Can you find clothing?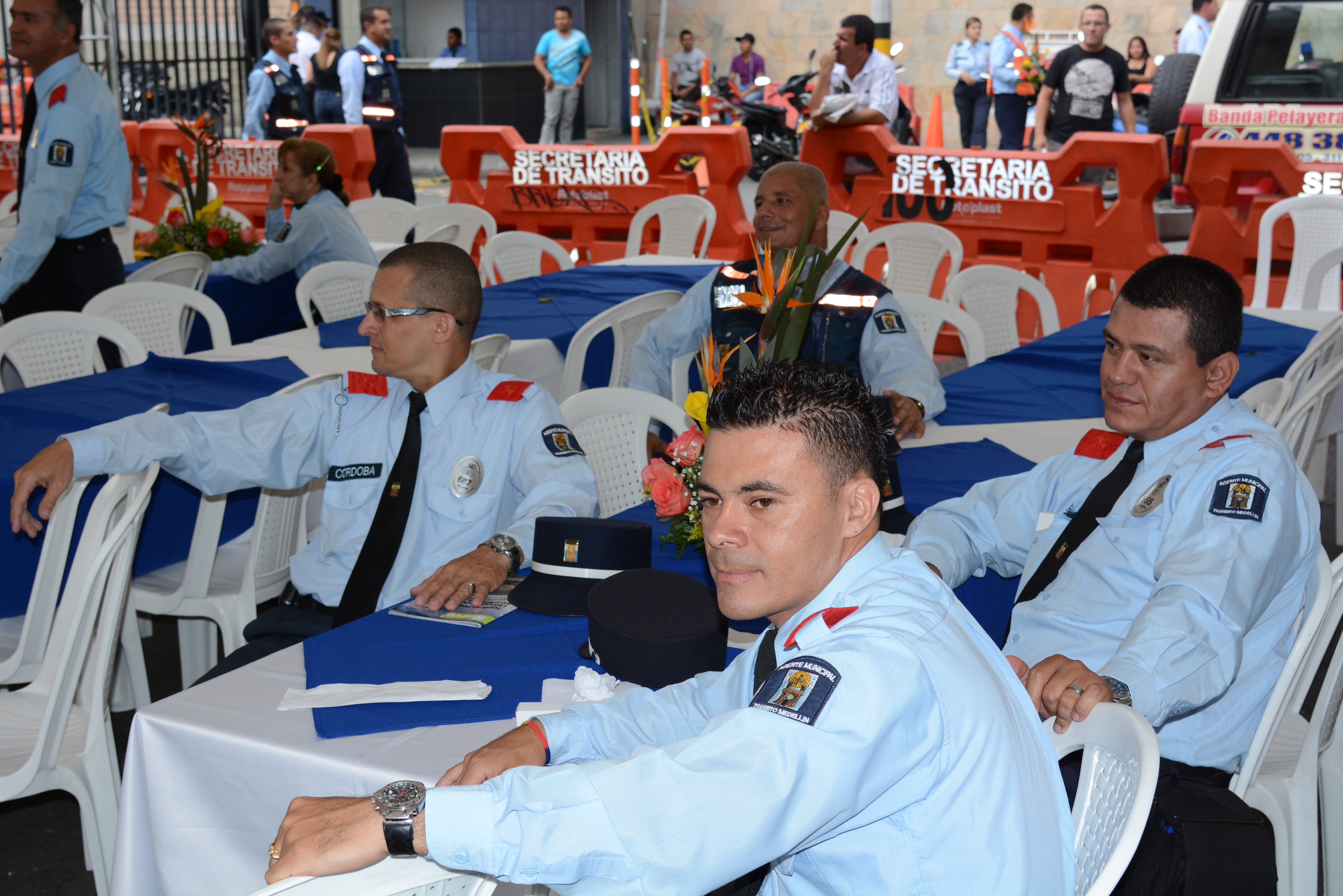
Yes, bounding box: [4, 8, 38, 85].
